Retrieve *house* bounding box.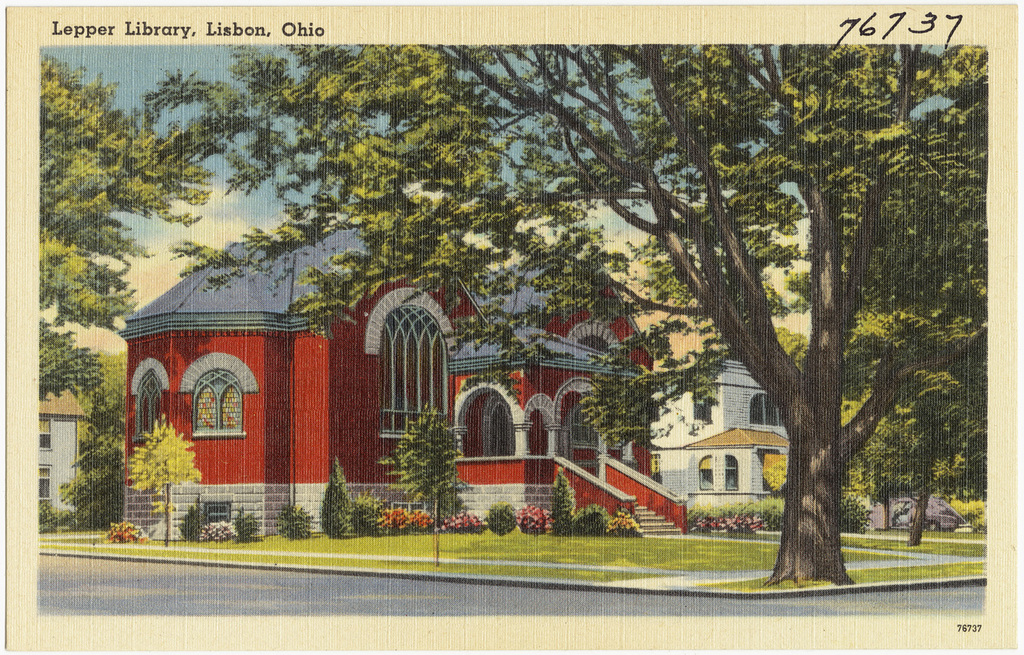
Bounding box: 121 218 687 539.
